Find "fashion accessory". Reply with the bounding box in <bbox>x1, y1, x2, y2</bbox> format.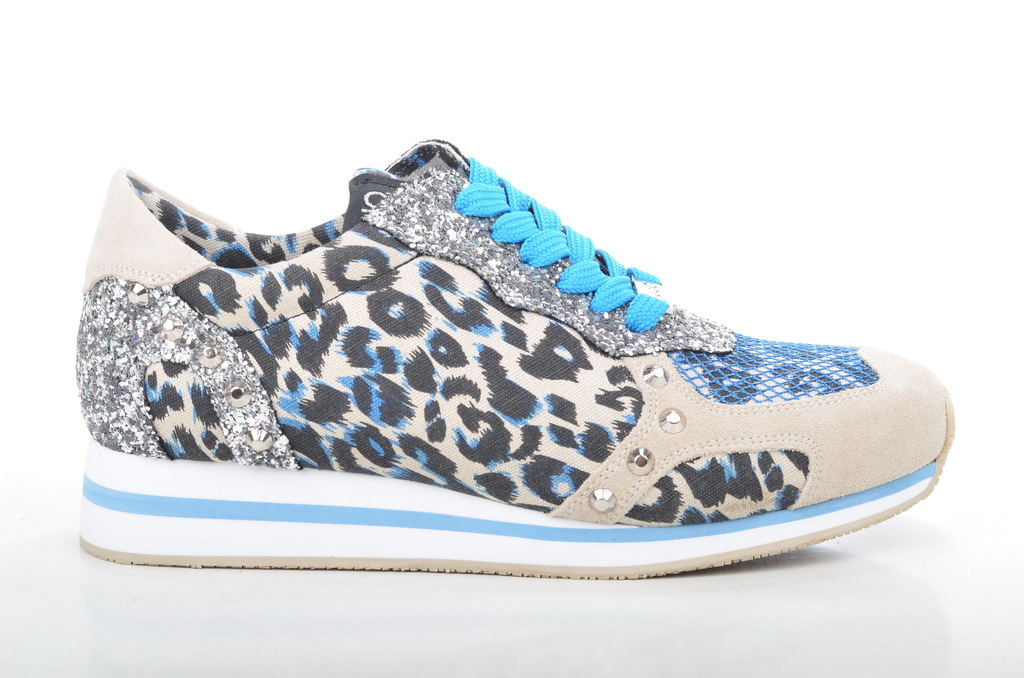
<bbox>73, 138, 957, 579</bbox>.
